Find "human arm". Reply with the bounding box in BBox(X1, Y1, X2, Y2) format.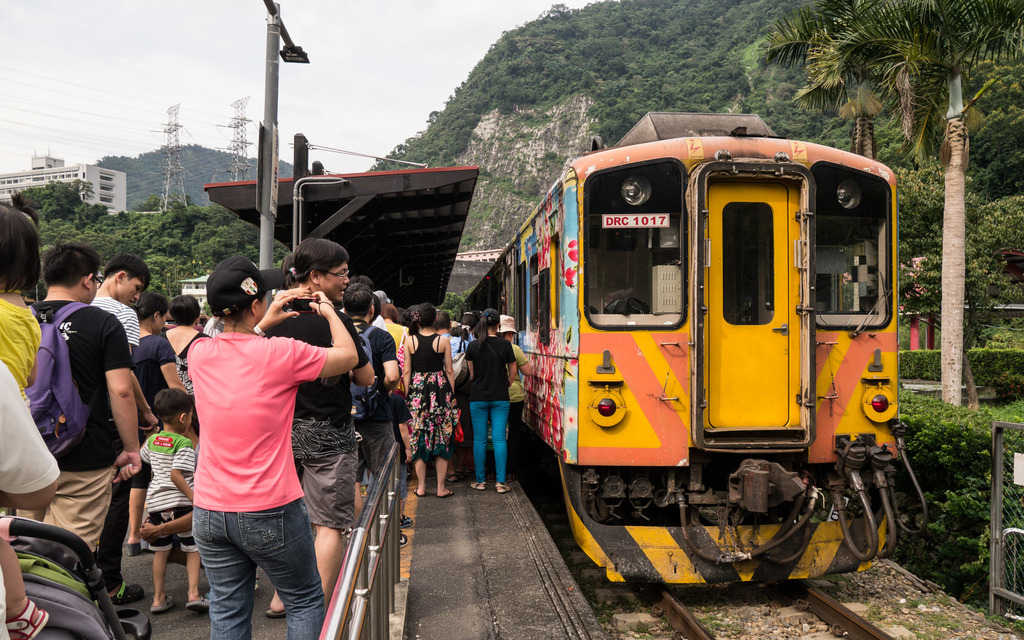
BBox(28, 341, 39, 387).
